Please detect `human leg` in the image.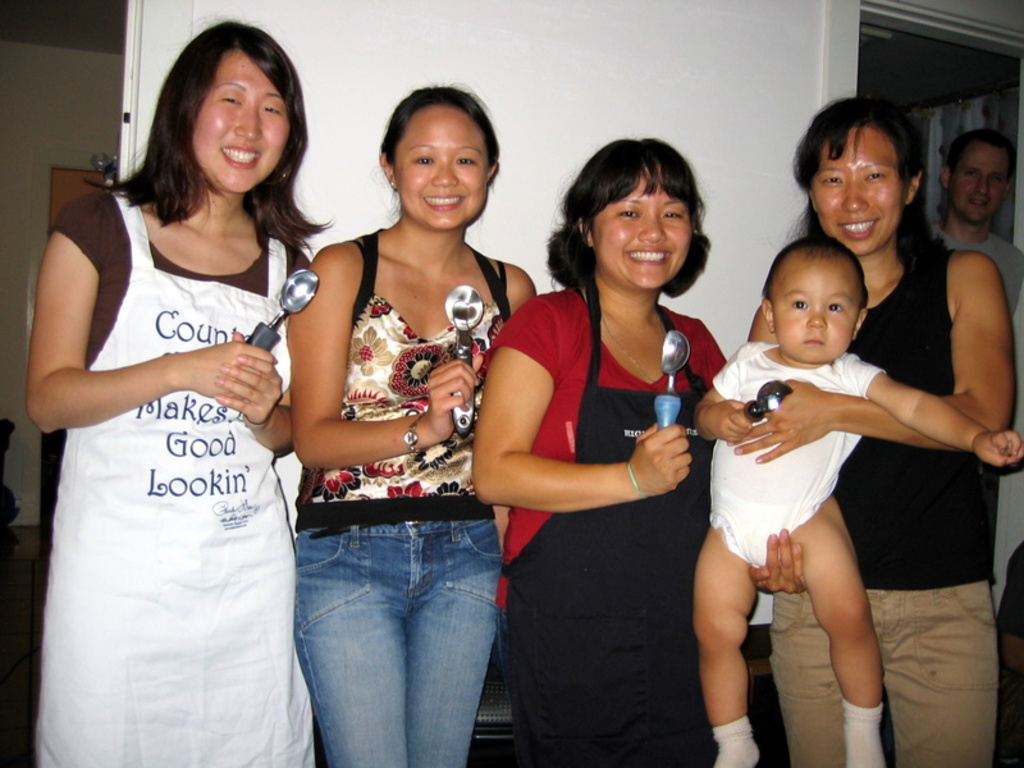
[35, 483, 187, 767].
